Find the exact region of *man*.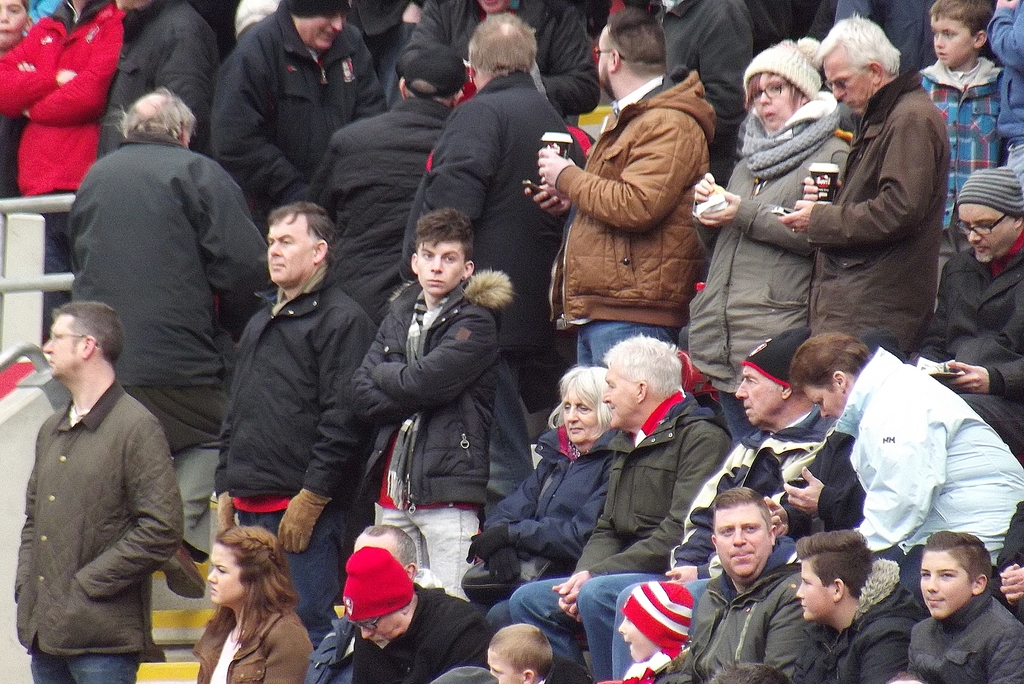
Exact region: BBox(507, 330, 738, 683).
